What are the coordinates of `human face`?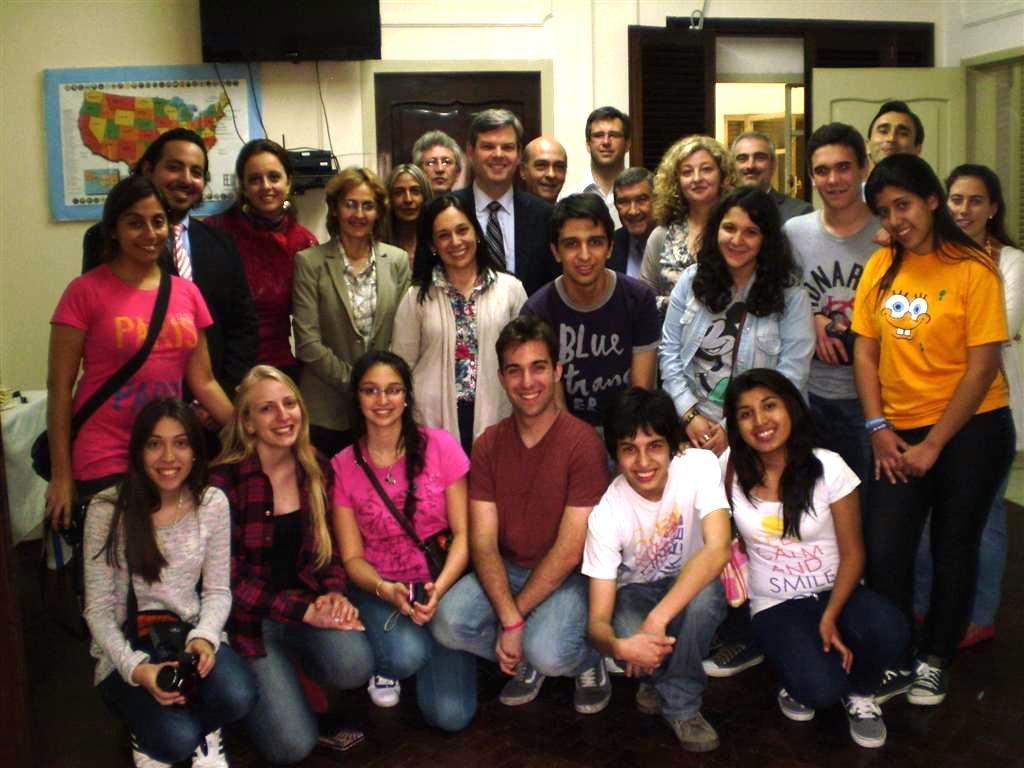
474,128,517,183.
